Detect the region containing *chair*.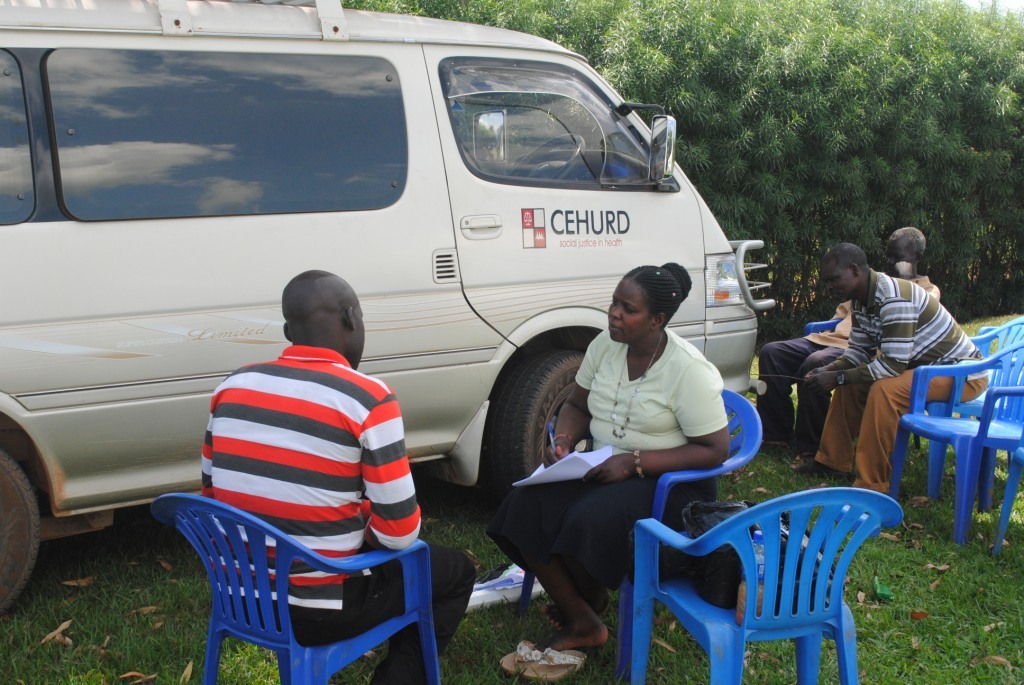
(left=891, top=333, right=1023, bottom=544).
